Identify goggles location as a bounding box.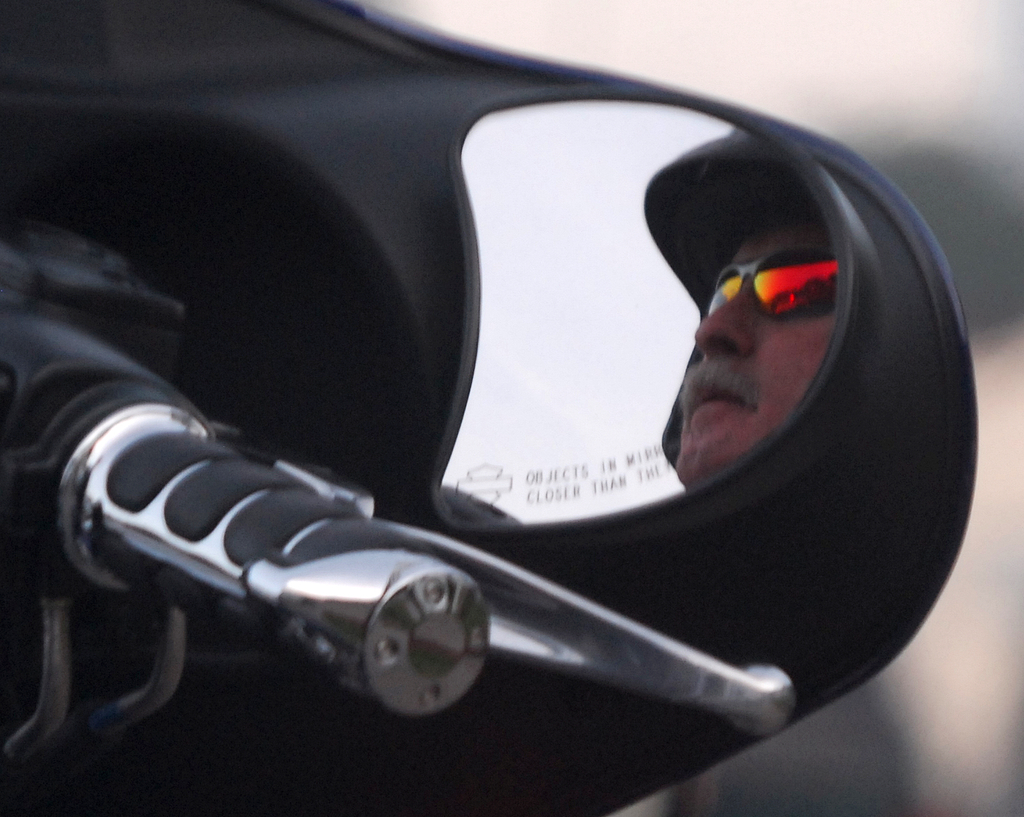
<region>695, 249, 851, 330</region>.
